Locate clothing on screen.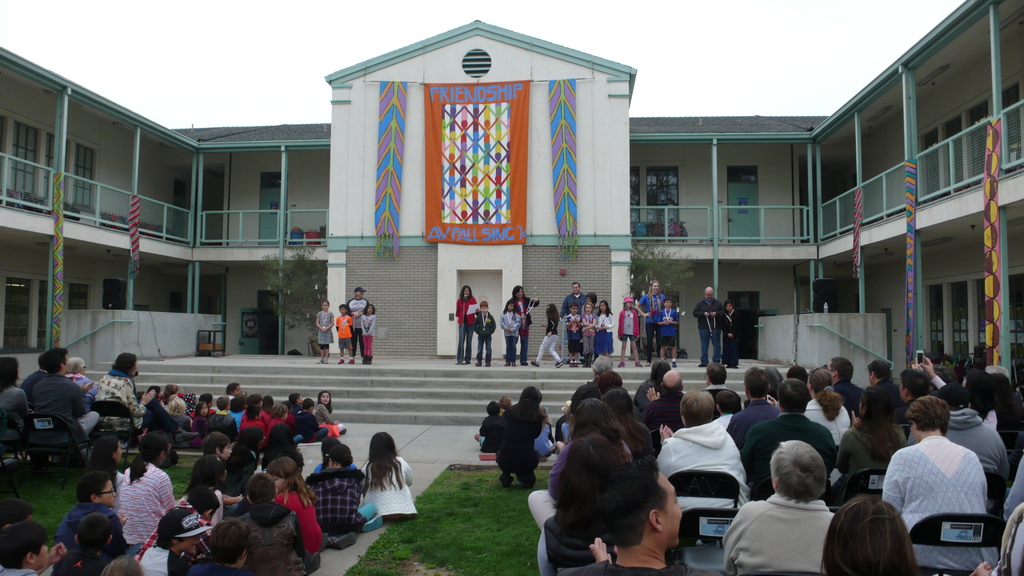
On screen at bbox=(190, 418, 207, 449).
